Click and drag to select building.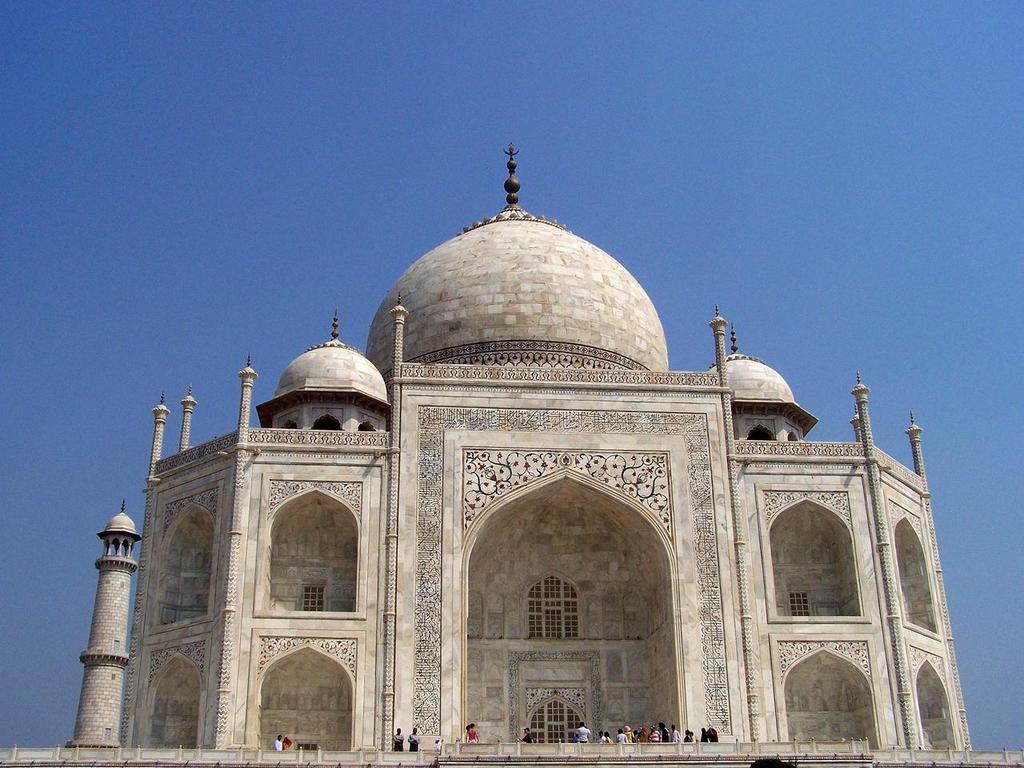
Selection: 66 501 141 749.
